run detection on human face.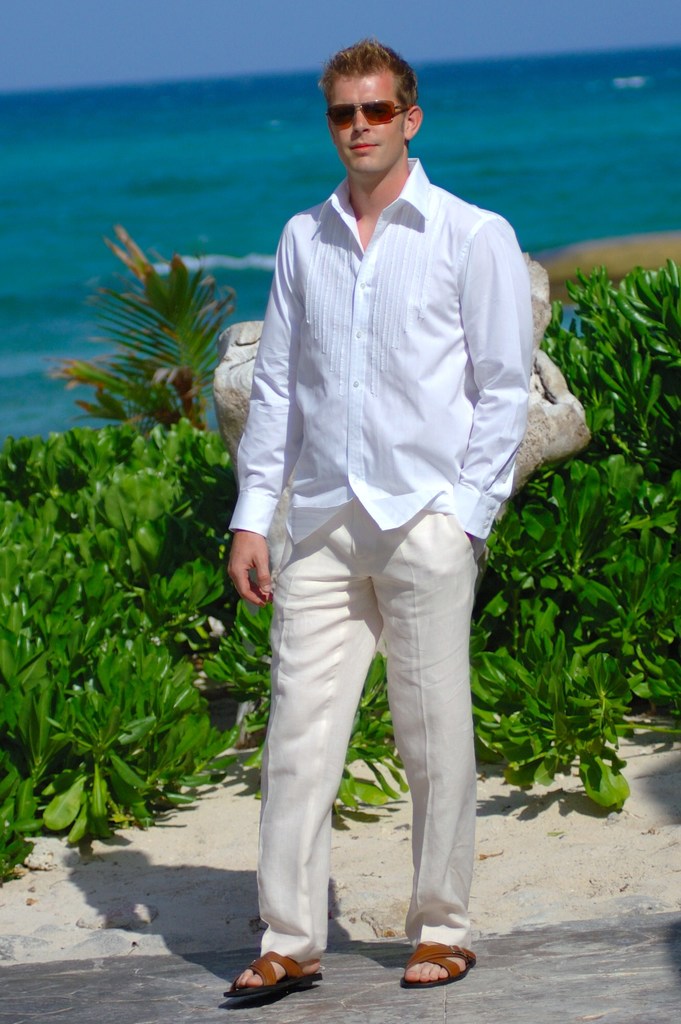
Result: [330,81,403,175].
